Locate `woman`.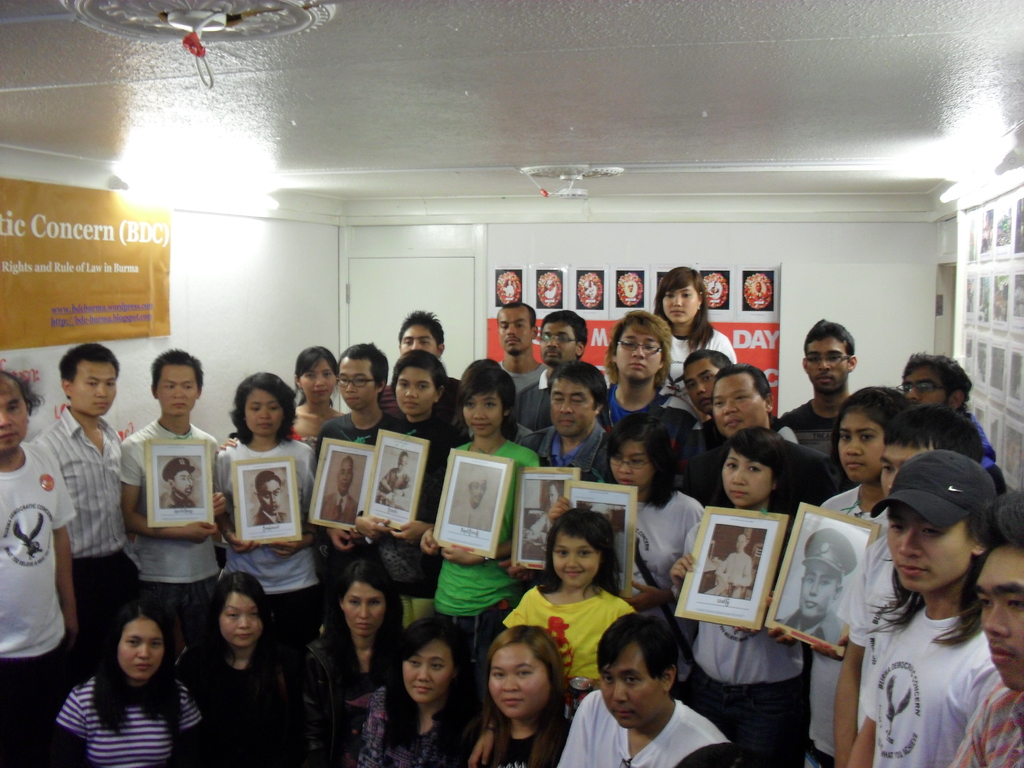
Bounding box: 646,267,742,406.
